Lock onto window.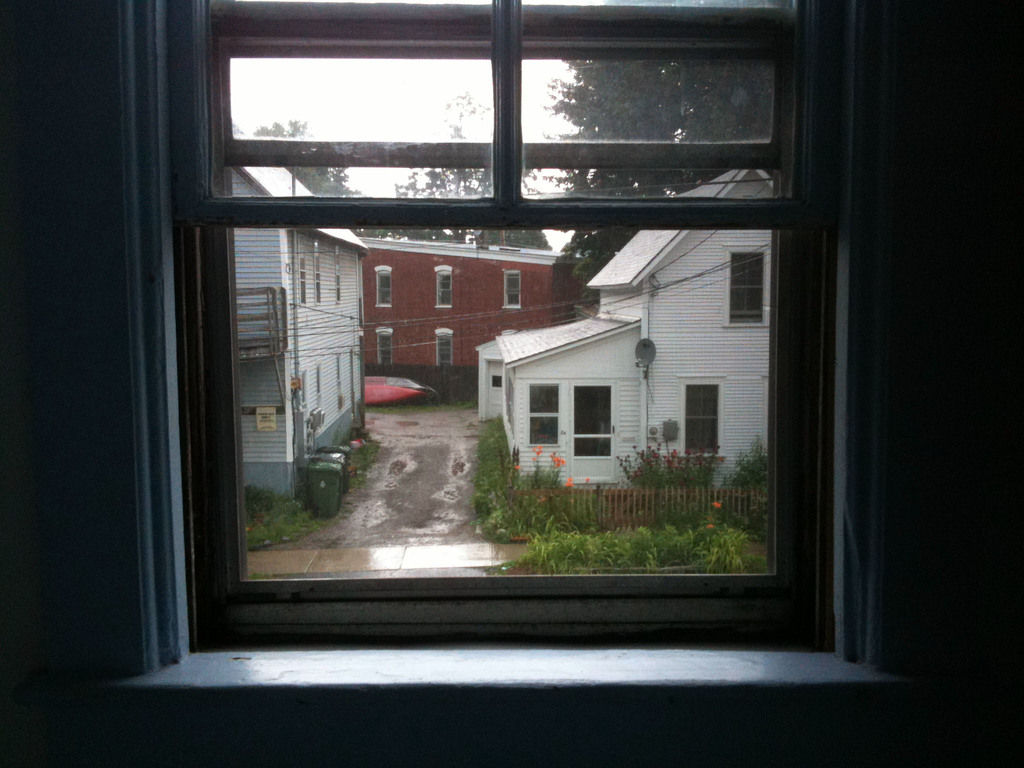
Locked: Rect(684, 385, 726, 458).
